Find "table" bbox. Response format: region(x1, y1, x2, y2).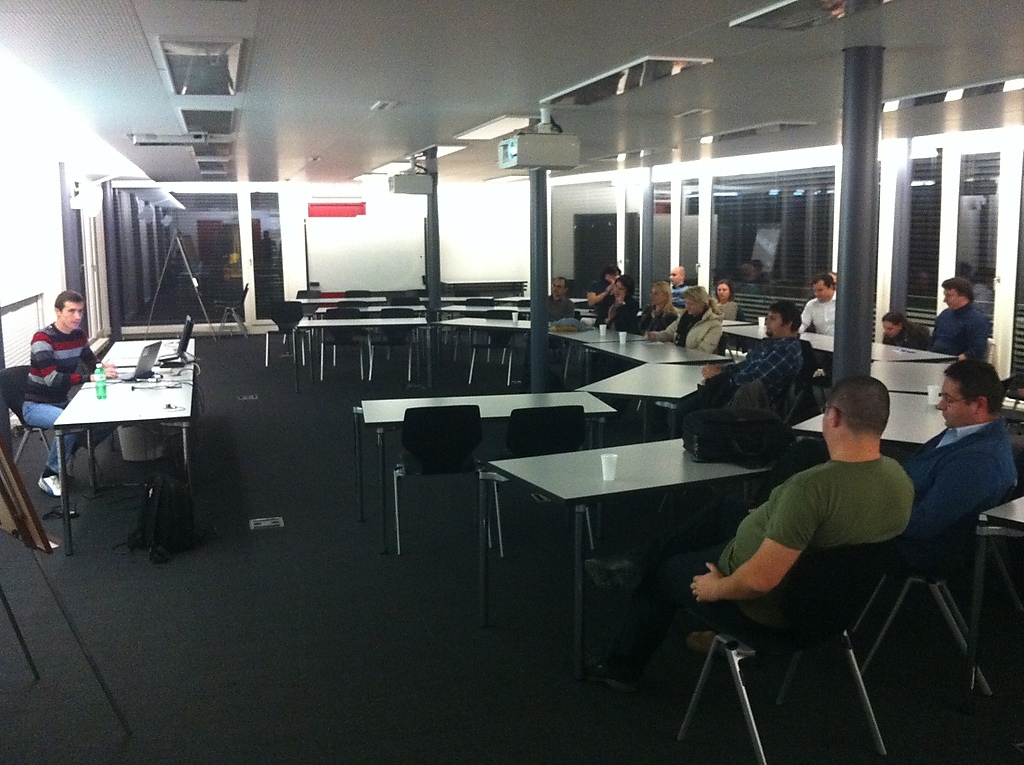
region(417, 293, 490, 303).
